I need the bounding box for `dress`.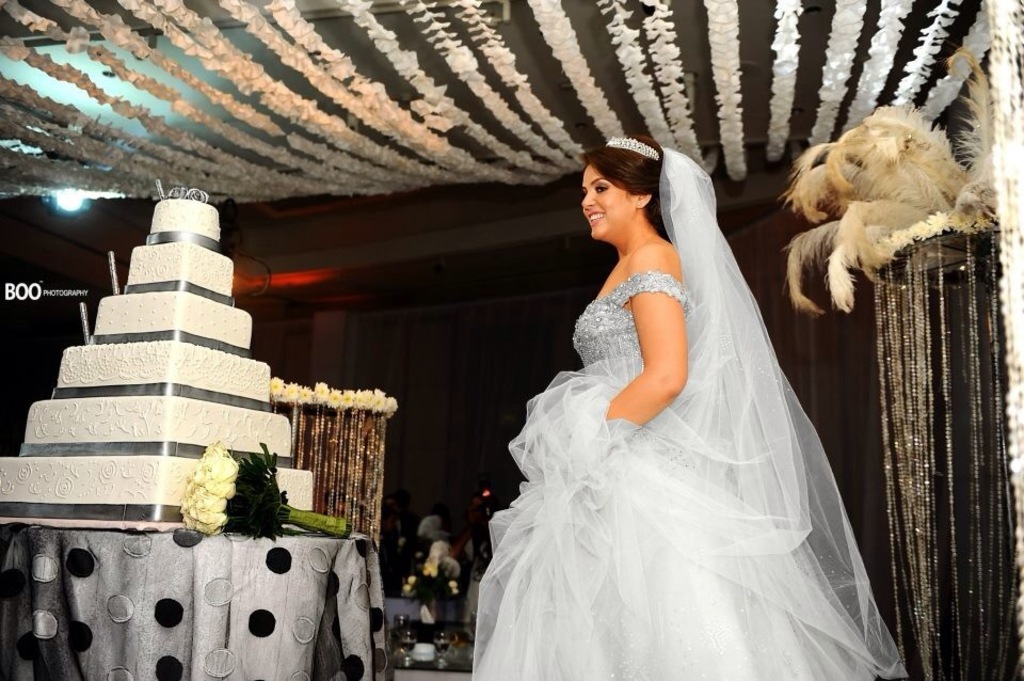
Here it is: left=462, top=145, right=915, bottom=680.
